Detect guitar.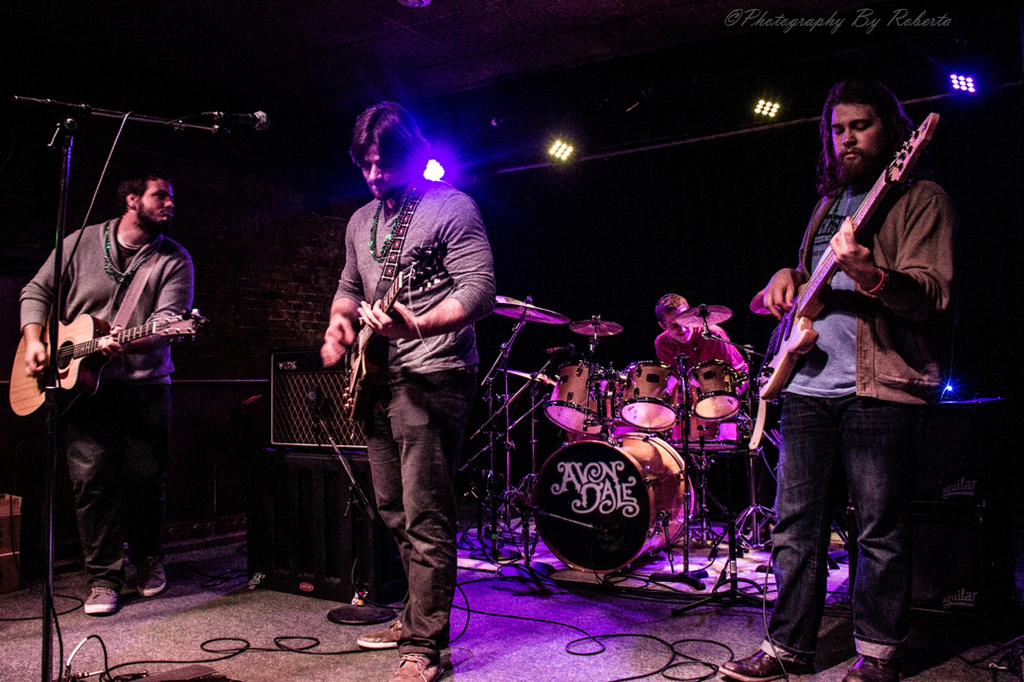
Detected at (left=339, top=256, right=429, bottom=426).
